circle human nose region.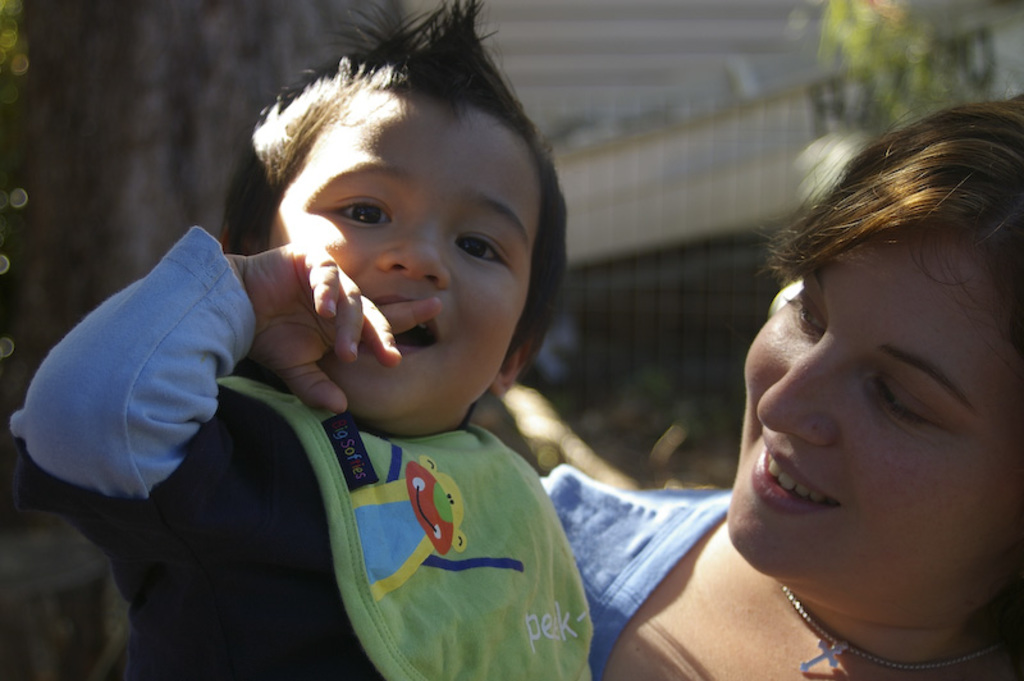
Region: {"x1": 375, "y1": 212, "x2": 454, "y2": 287}.
